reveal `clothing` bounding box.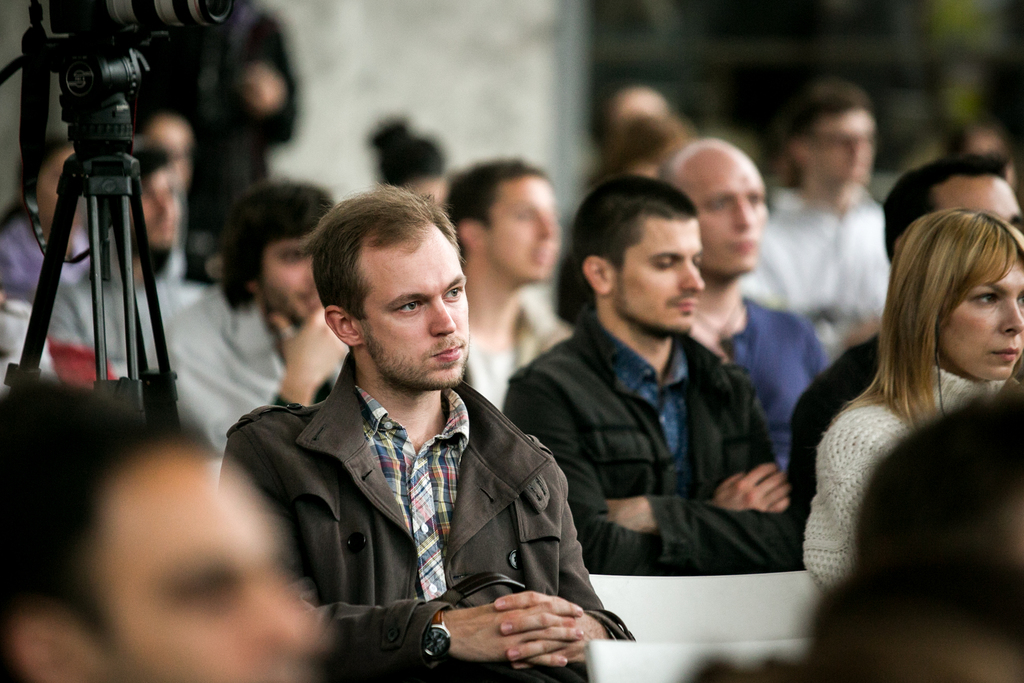
Revealed: (x1=148, y1=286, x2=343, y2=446).
